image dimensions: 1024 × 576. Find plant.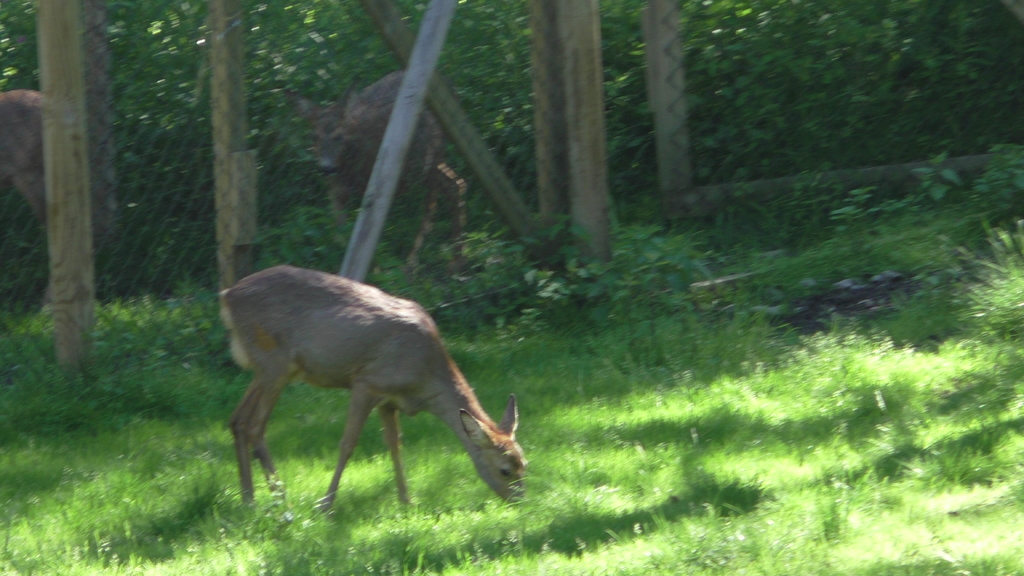
bbox(977, 141, 1023, 209).
